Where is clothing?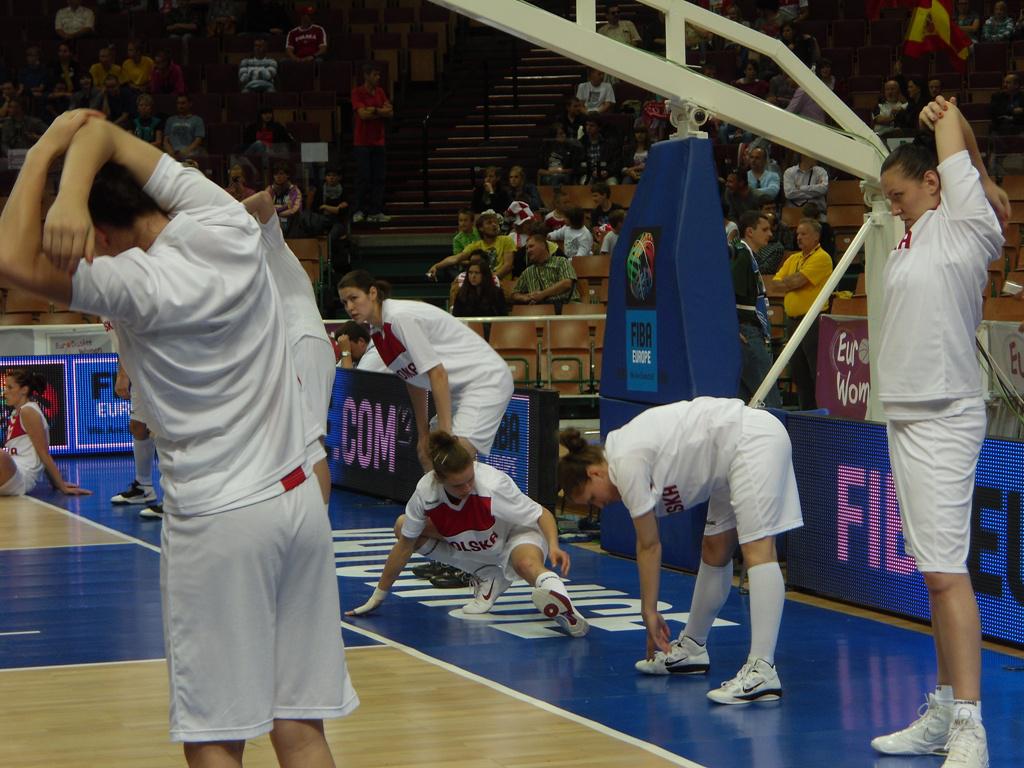
595 20 636 45.
